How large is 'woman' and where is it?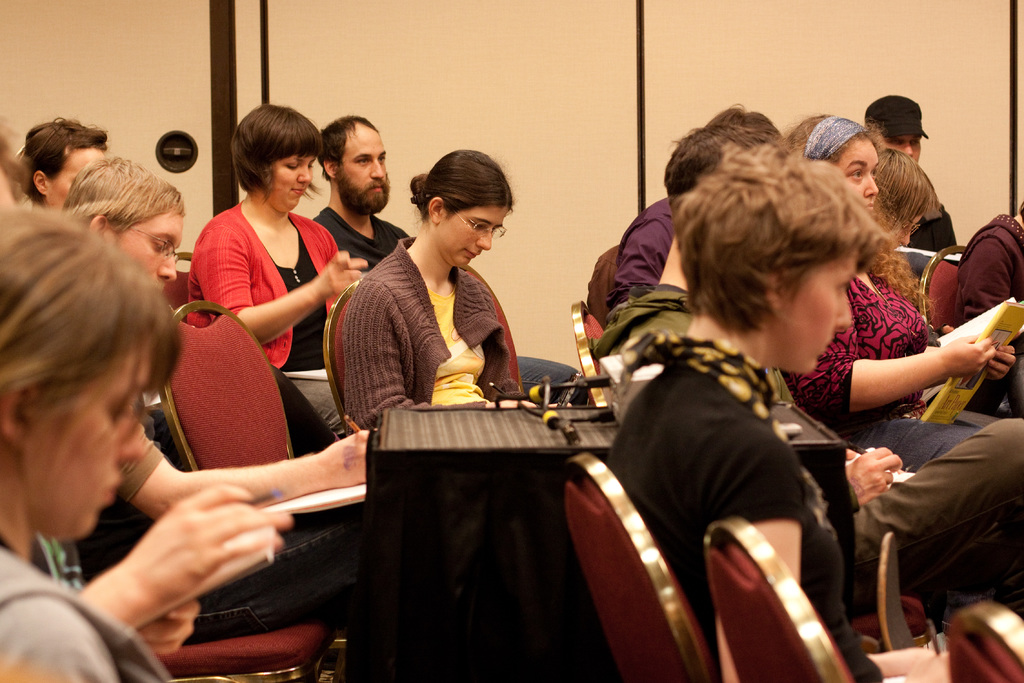
Bounding box: <box>783,110,1018,477</box>.
